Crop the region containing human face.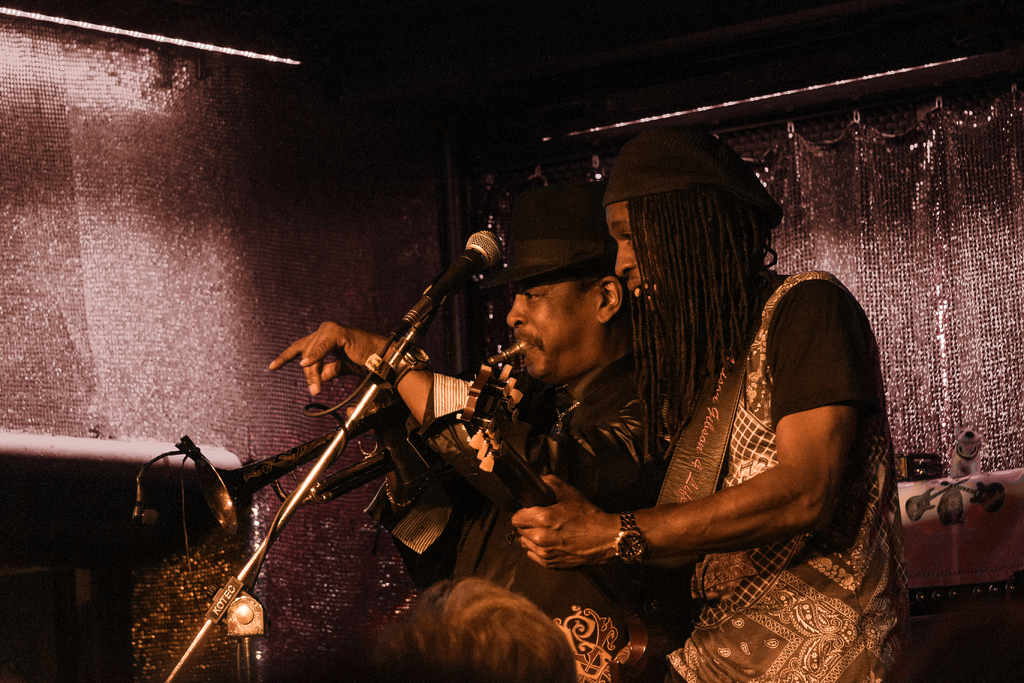
Crop region: rect(514, 278, 604, 381).
